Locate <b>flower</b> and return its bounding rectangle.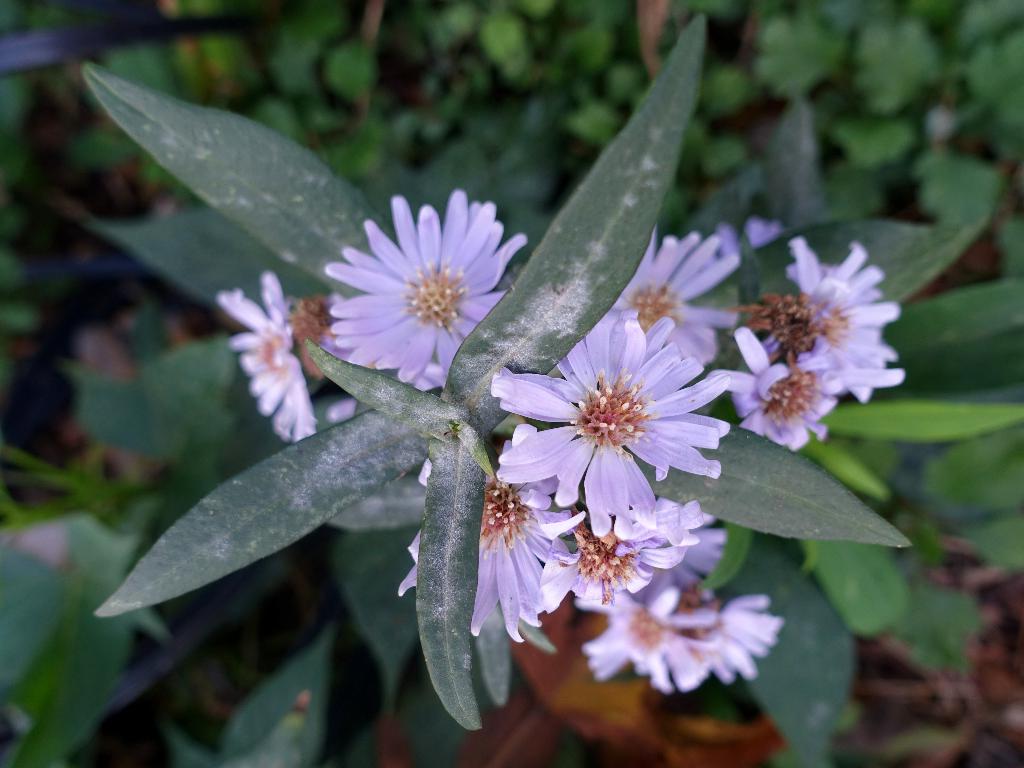
left=707, top=207, right=800, bottom=268.
